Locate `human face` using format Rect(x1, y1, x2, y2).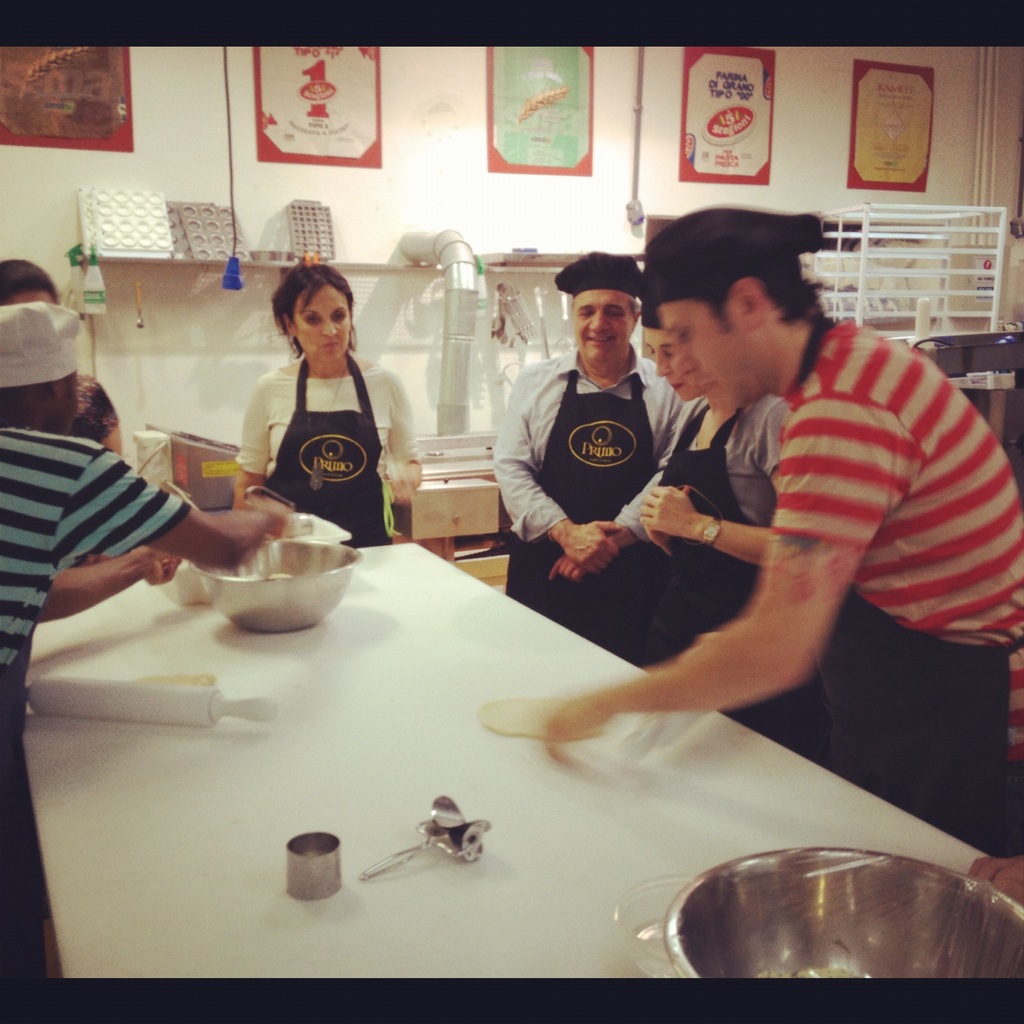
Rect(577, 288, 633, 369).
